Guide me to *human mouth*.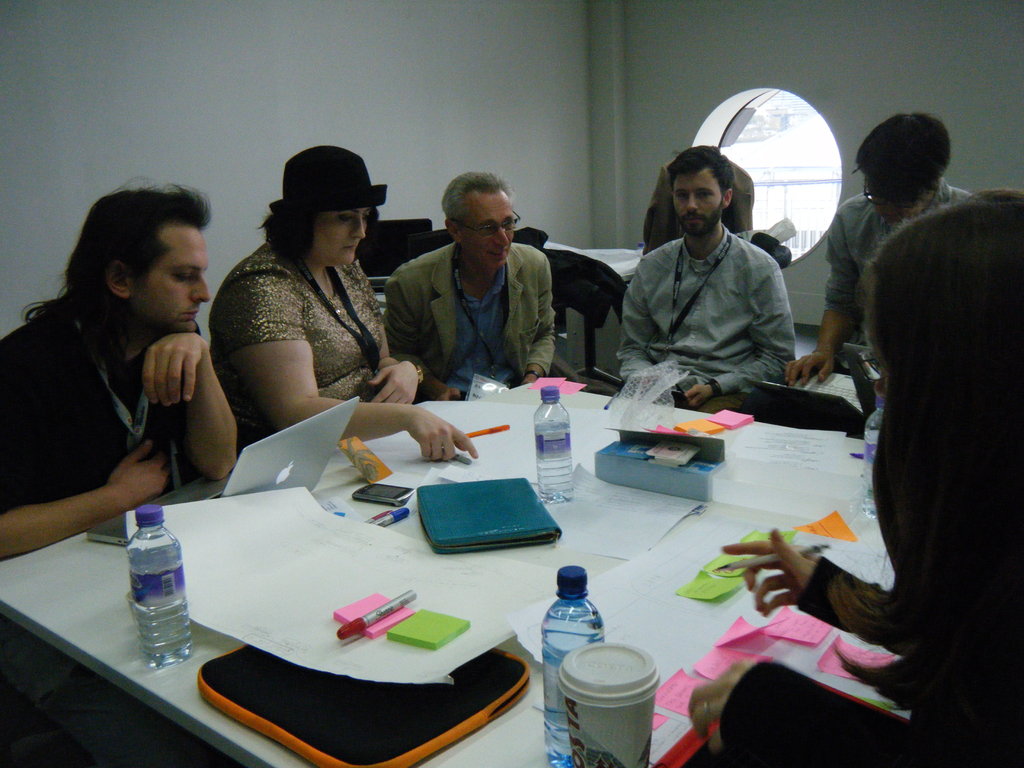
Guidance: (492,247,508,255).
